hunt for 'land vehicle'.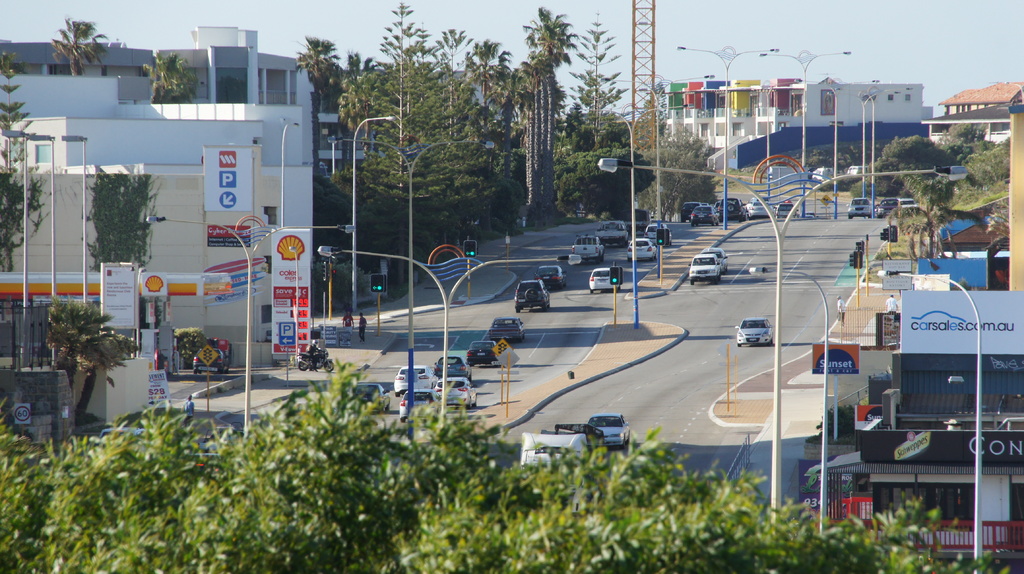
Hunted down at region(626, 235, 657, 262).
